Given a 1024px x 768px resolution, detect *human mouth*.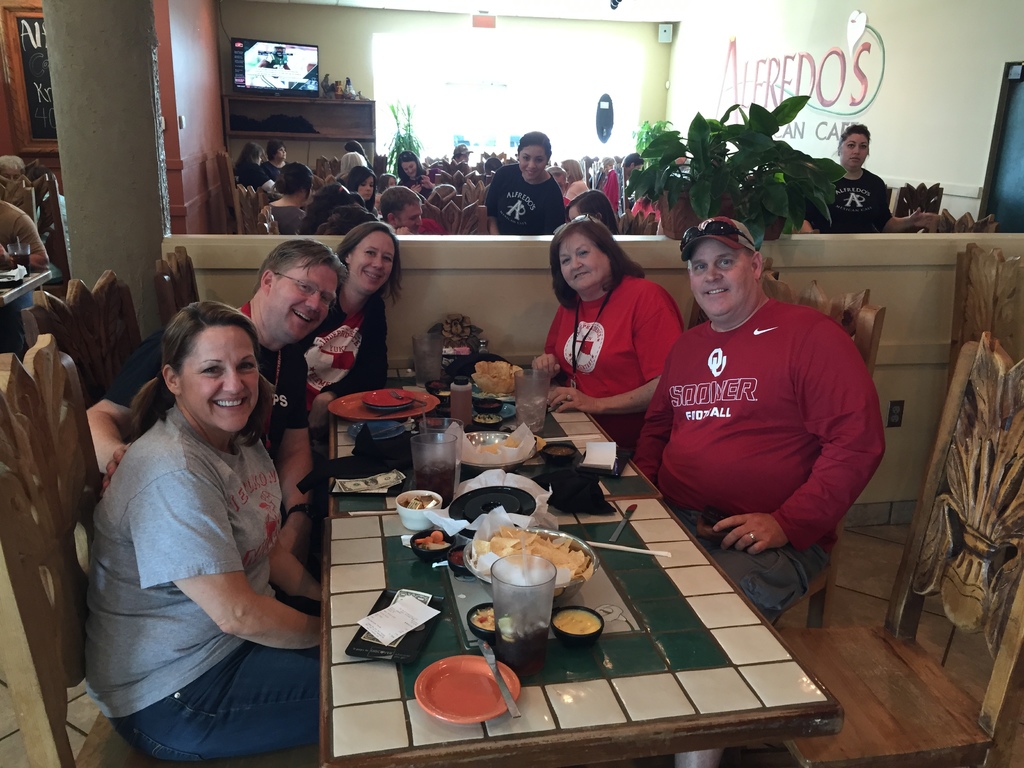
<region>850, 152, 866, 162</region>.
